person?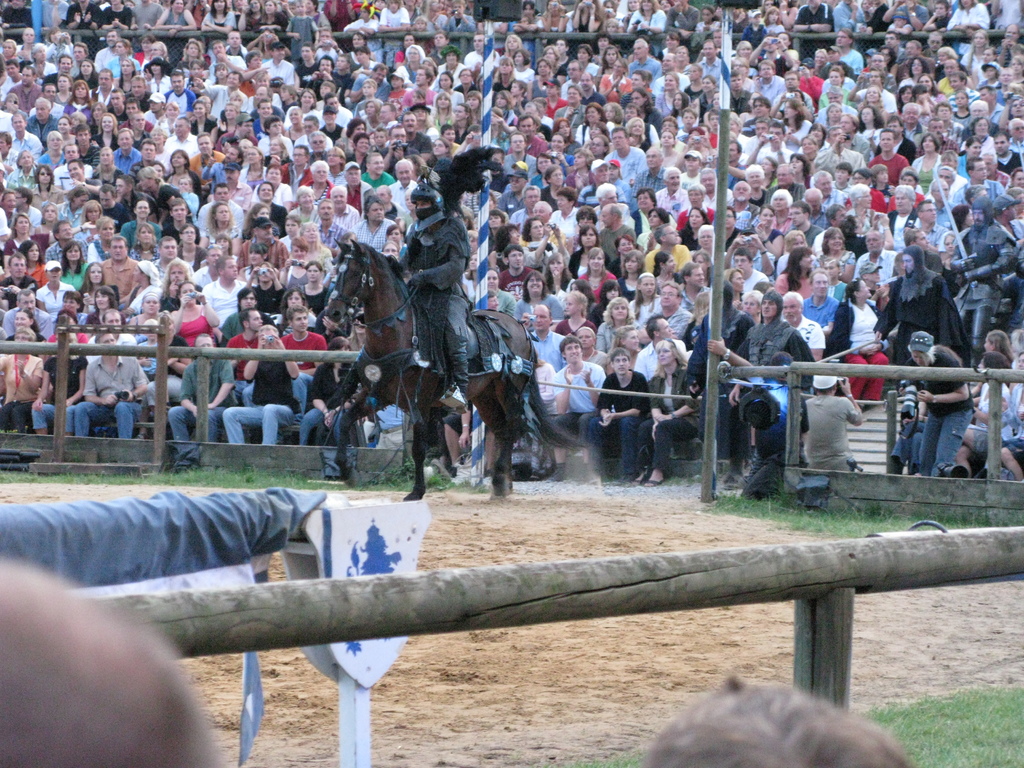
[left=623, top=84, right=666, bottom=121]
